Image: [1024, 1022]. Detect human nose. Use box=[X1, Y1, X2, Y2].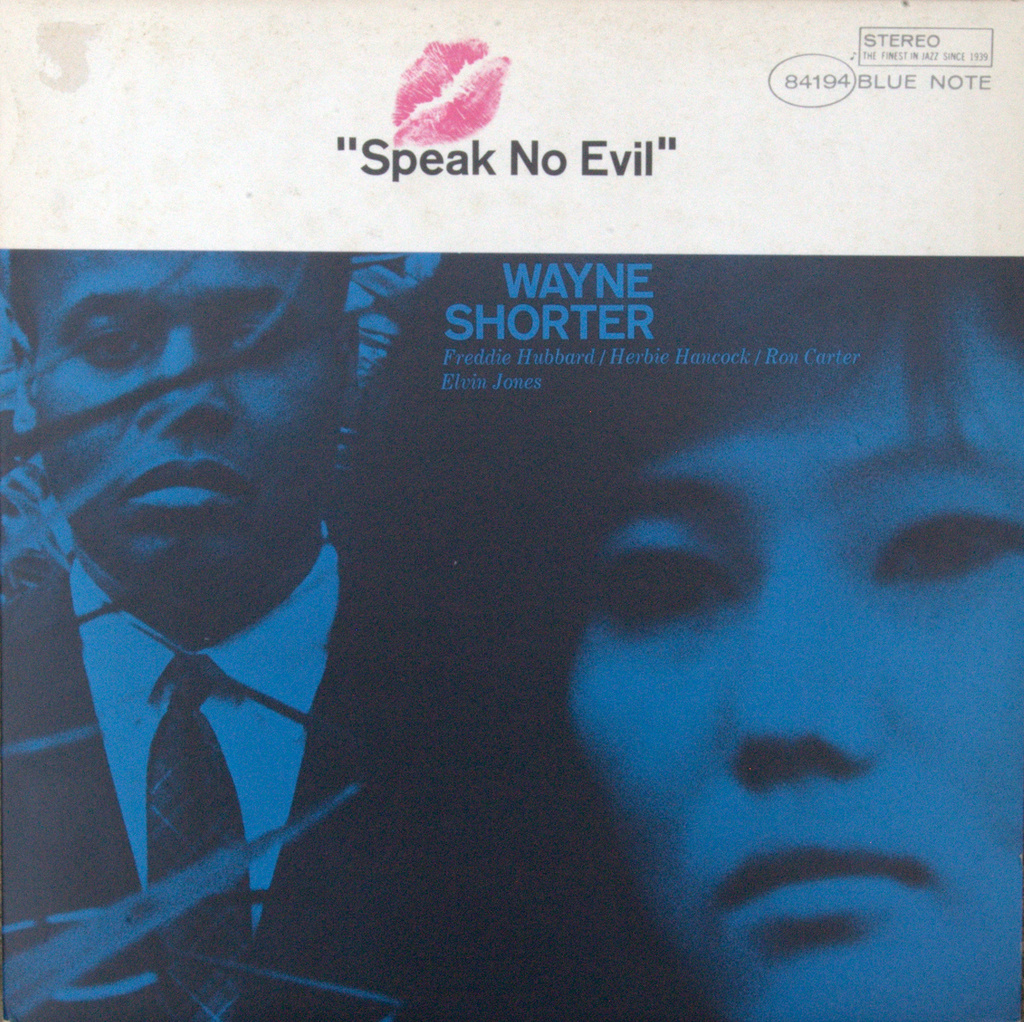
box=[134, 330, 243, 423].
